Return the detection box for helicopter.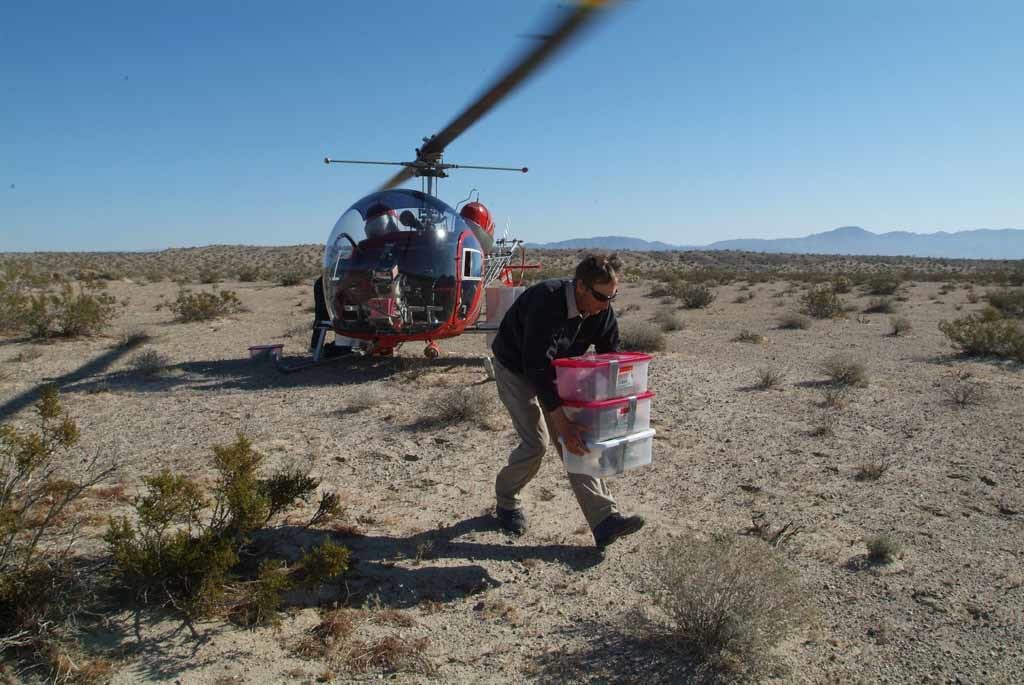
{"x1": 268, "y1": 33, "x2": 593, "y2": 384}.
